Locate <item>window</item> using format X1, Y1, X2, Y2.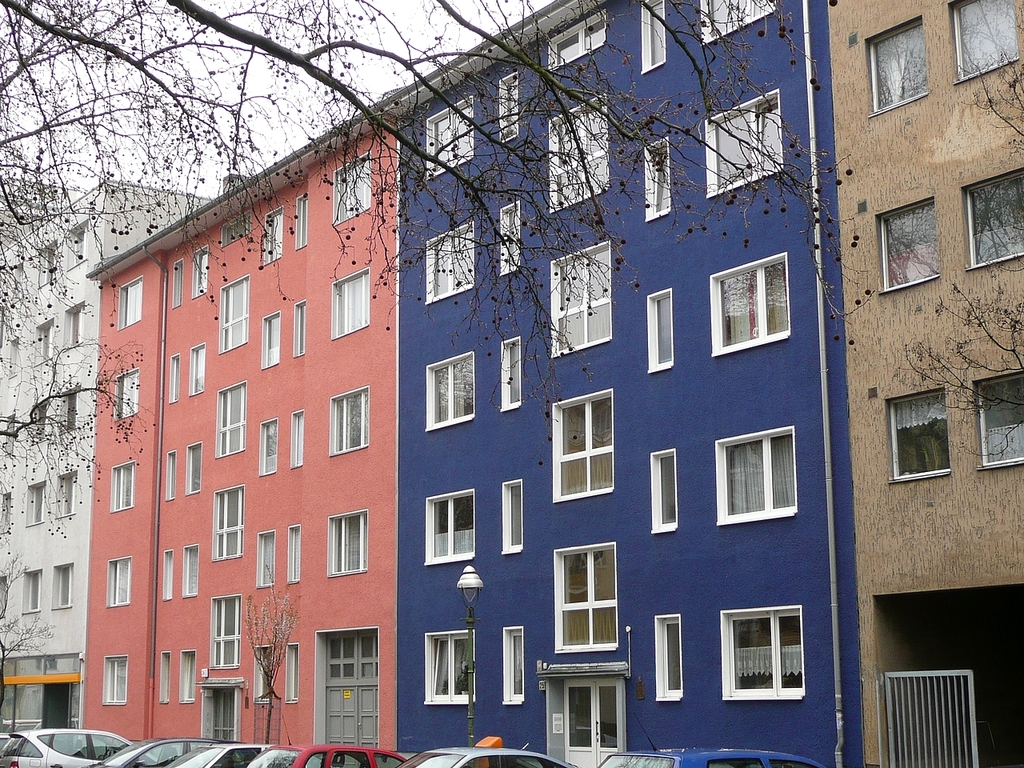
545, 14, 607, 54.
